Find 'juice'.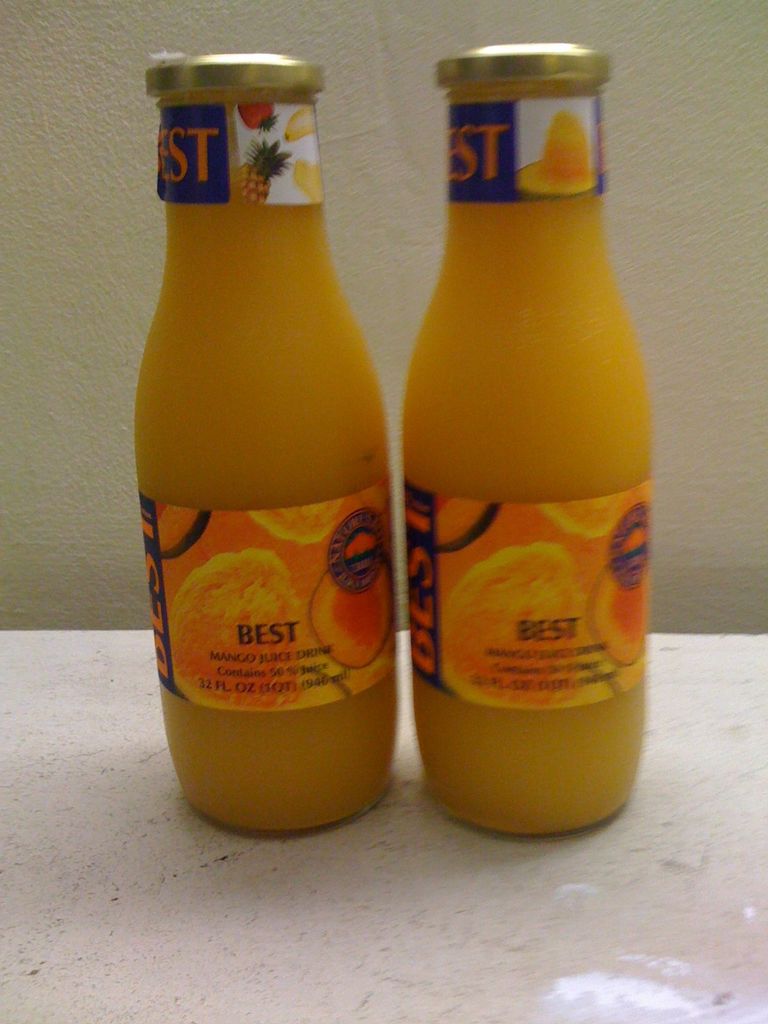
select_region(391, 85, 666, 812).
